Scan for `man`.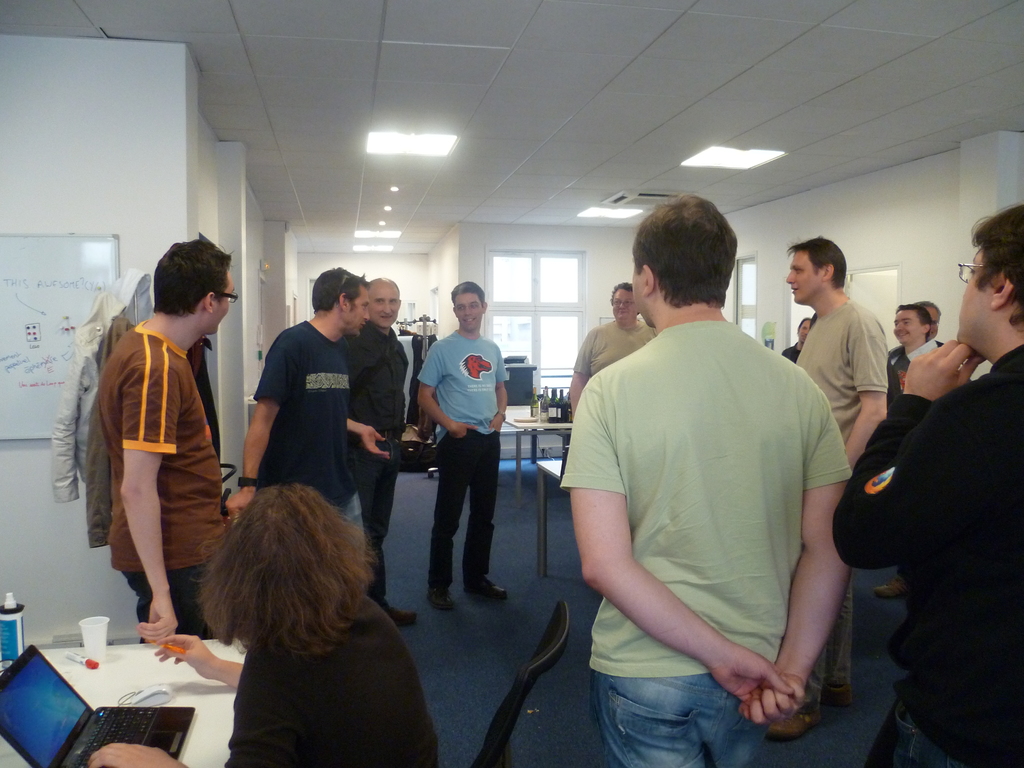
Scan result: detection(830, 200, 1023, 767).
